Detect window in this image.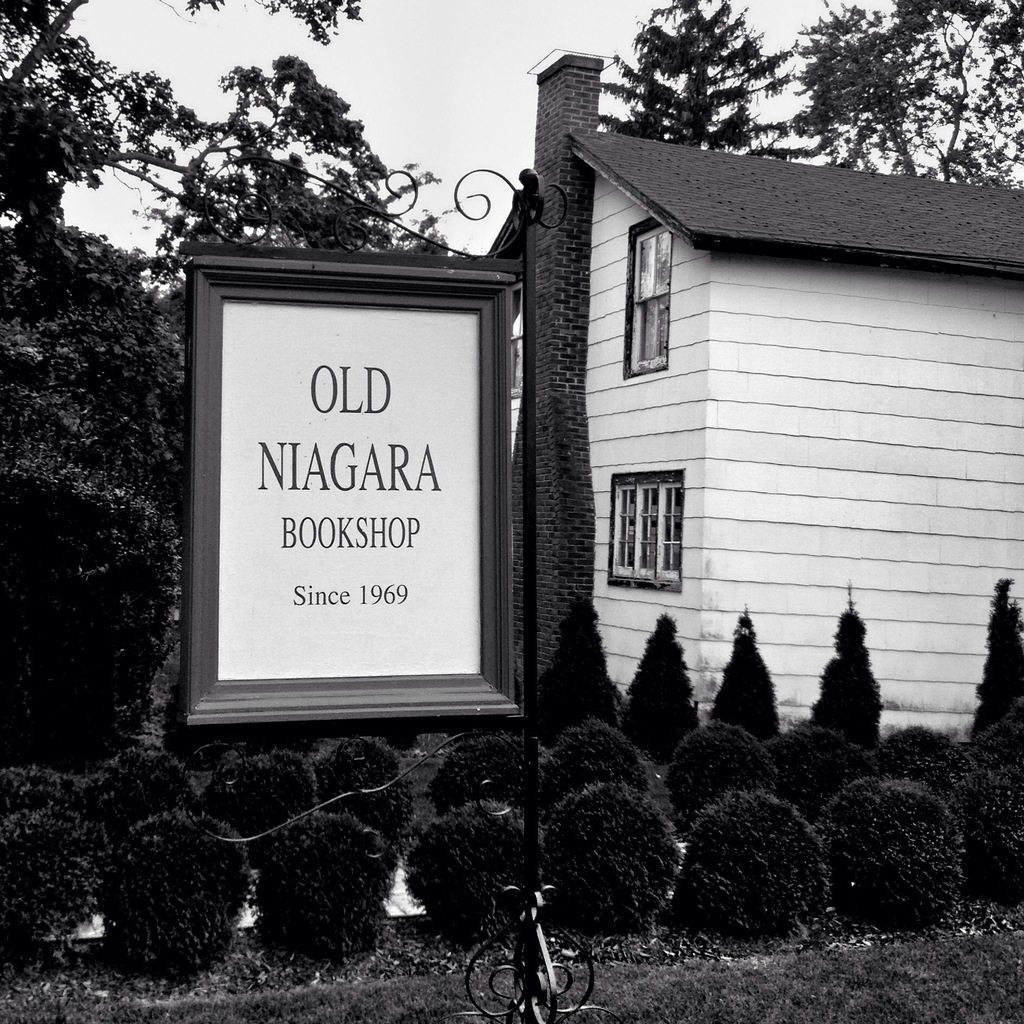
Detection: crop(620, 225, 665, 370).
